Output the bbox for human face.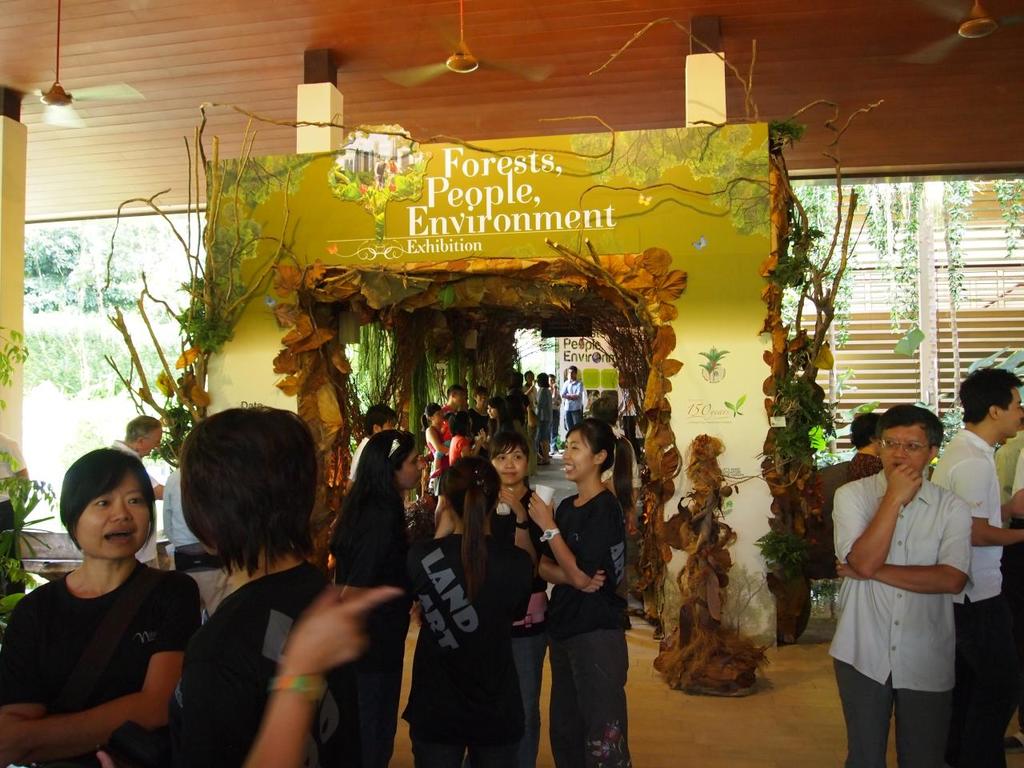
BBox(548, 375, 557, 387).
